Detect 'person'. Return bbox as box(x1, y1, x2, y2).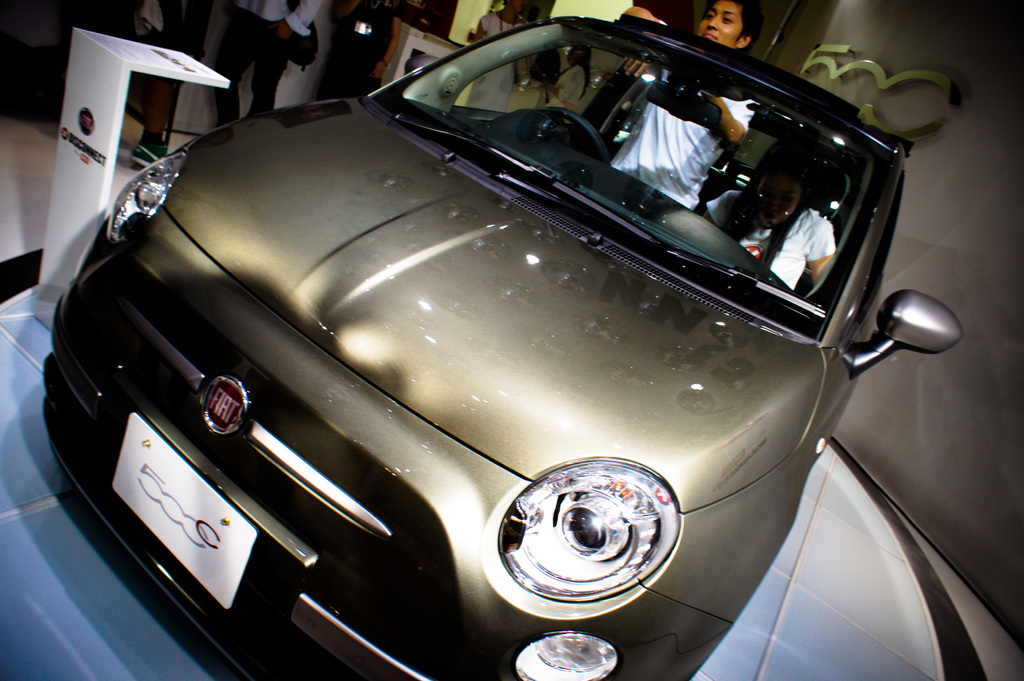
box(607, 0, 765, 209).
